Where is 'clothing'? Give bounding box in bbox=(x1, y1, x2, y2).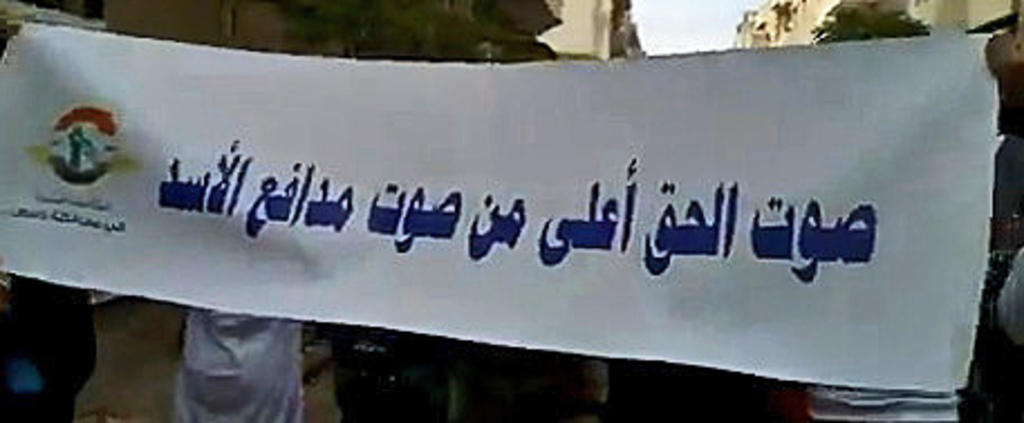
bbox=(993, 246, 1022, 349).
